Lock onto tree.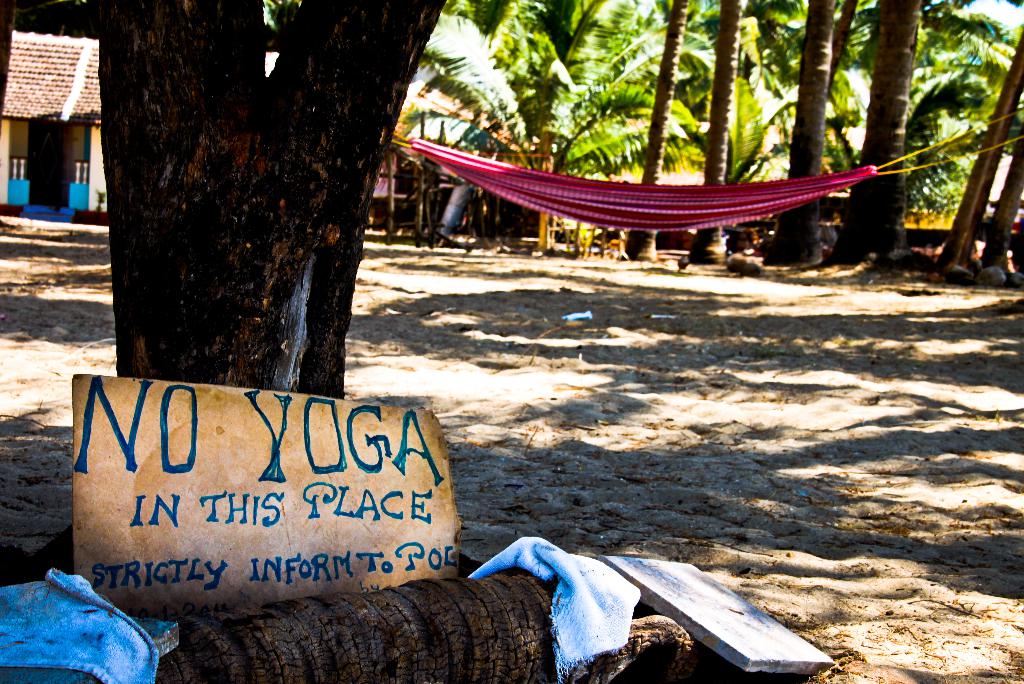
Locked: (x1=84, y1=0, x2=447, y2=398).
